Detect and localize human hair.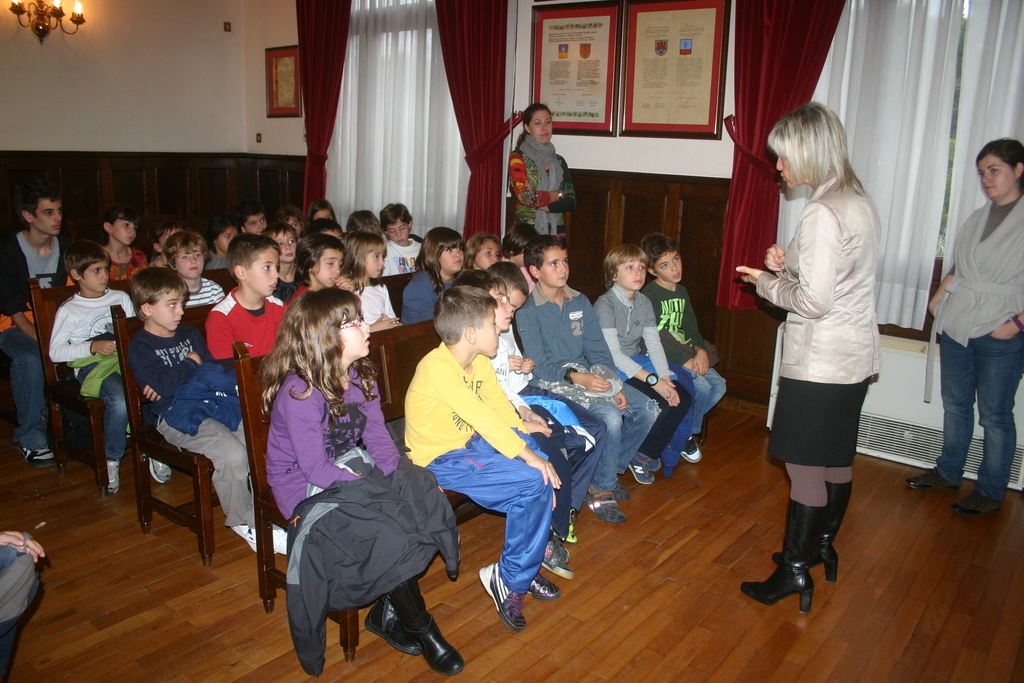
Localized at [left=340, top=229, right=391, bottom=292].
